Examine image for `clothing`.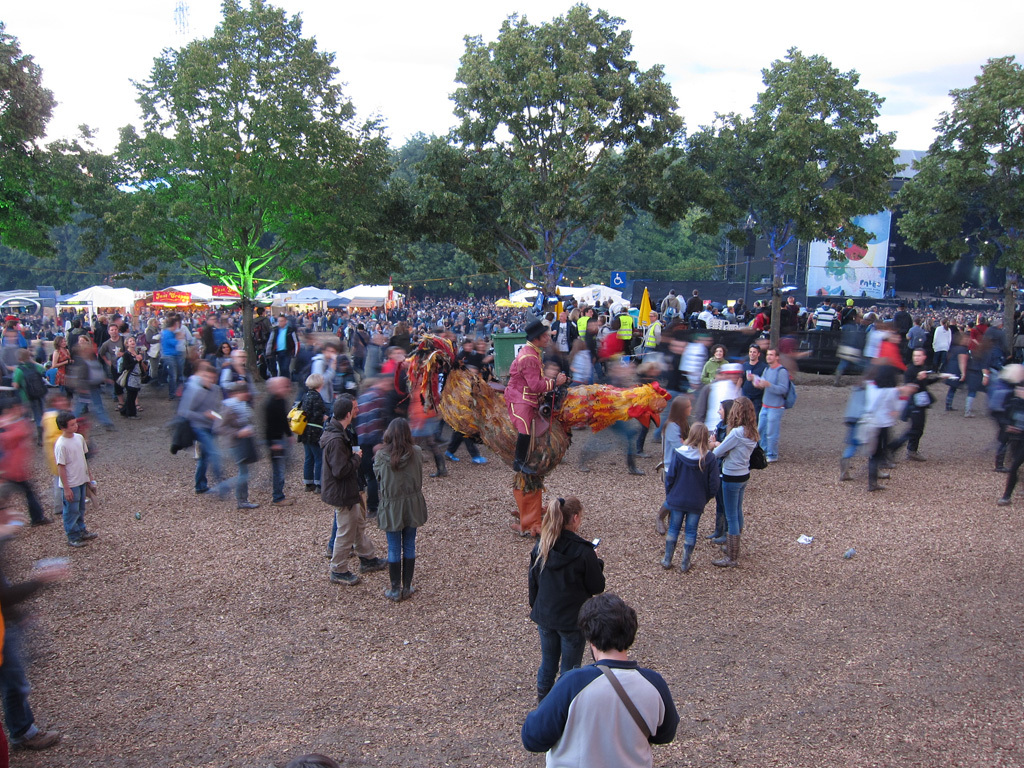
Examination result: locate(698, 309, 714, 331).
